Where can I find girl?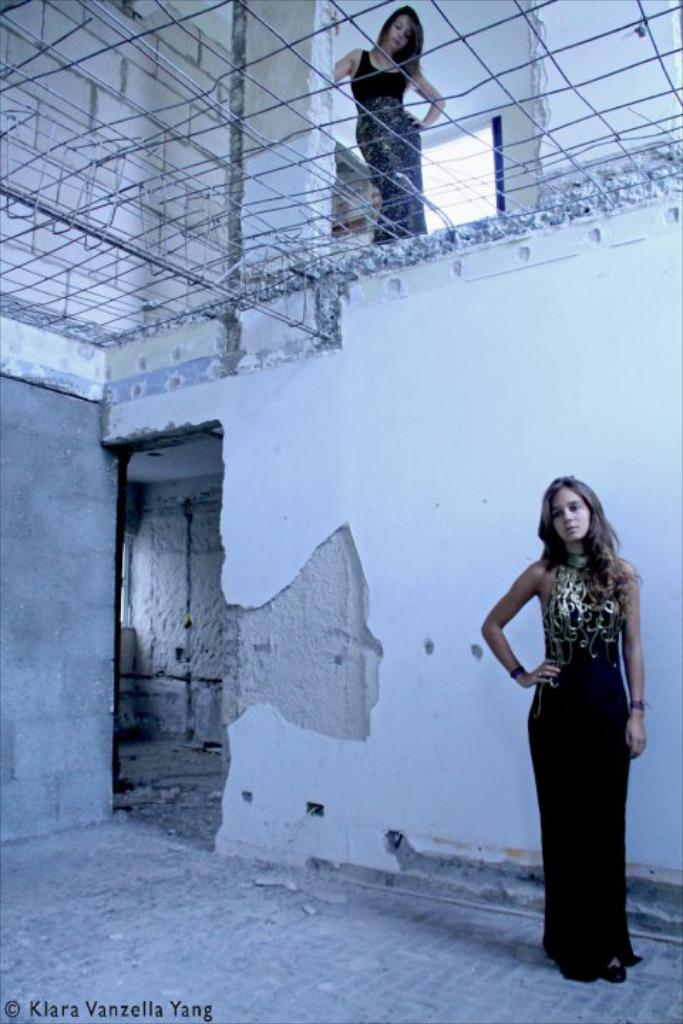
You can find it at Rect(472, 474, 652, 987).
